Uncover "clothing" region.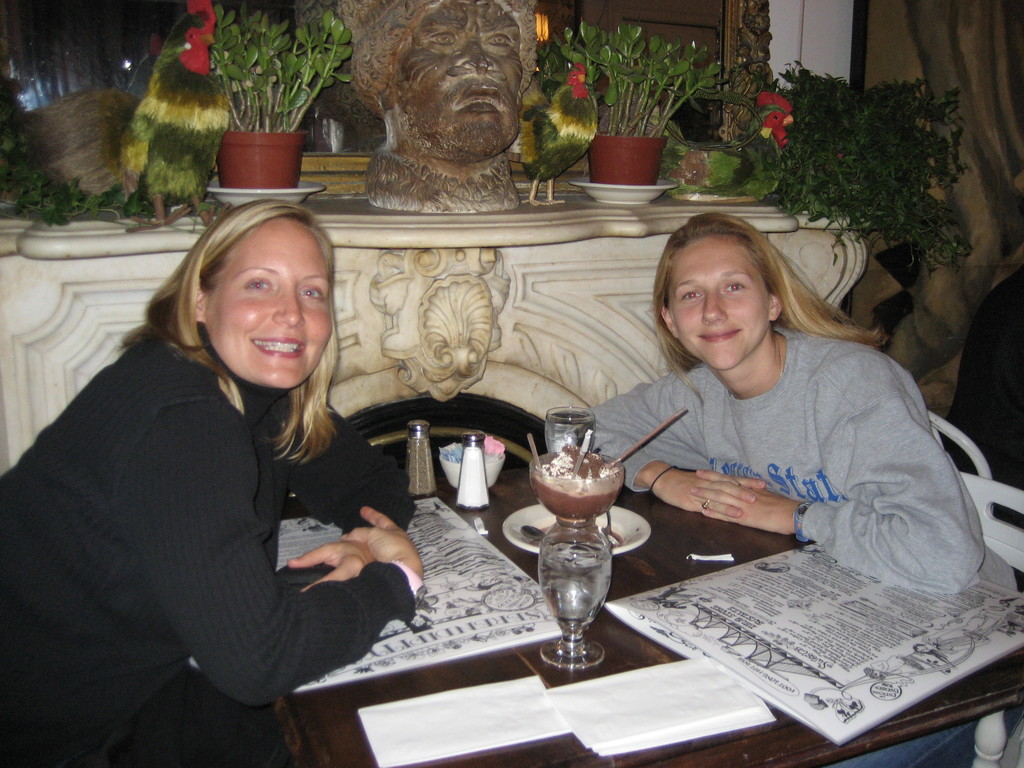
Uncovered: left=552, top=332, right=1014, bottom=591.
